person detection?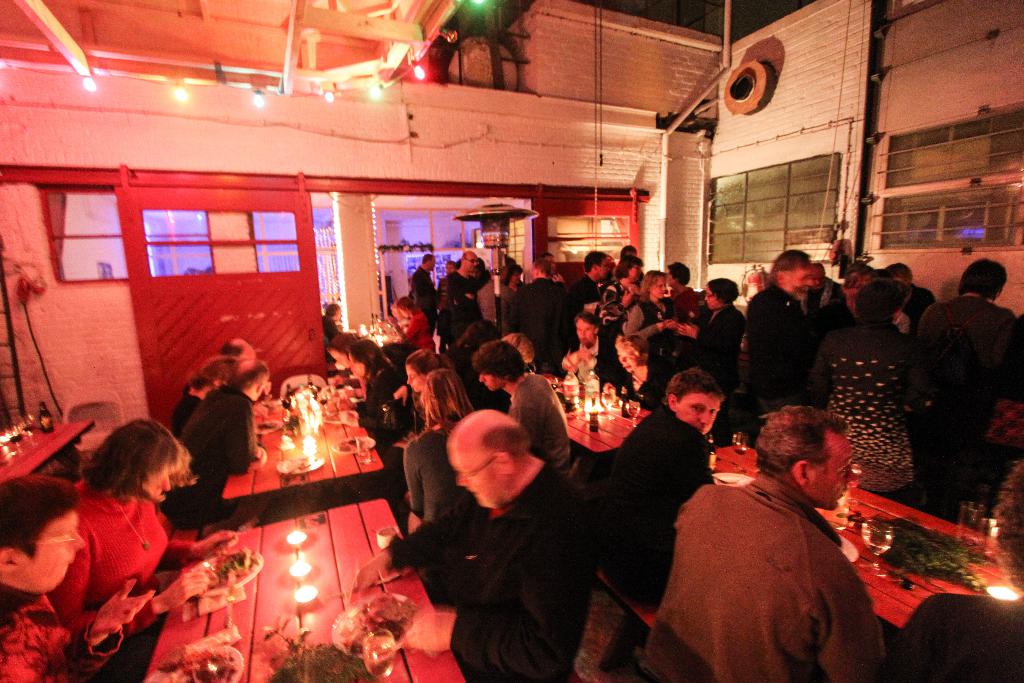
(x1=215, y1=339, x2=246, y2=364)
